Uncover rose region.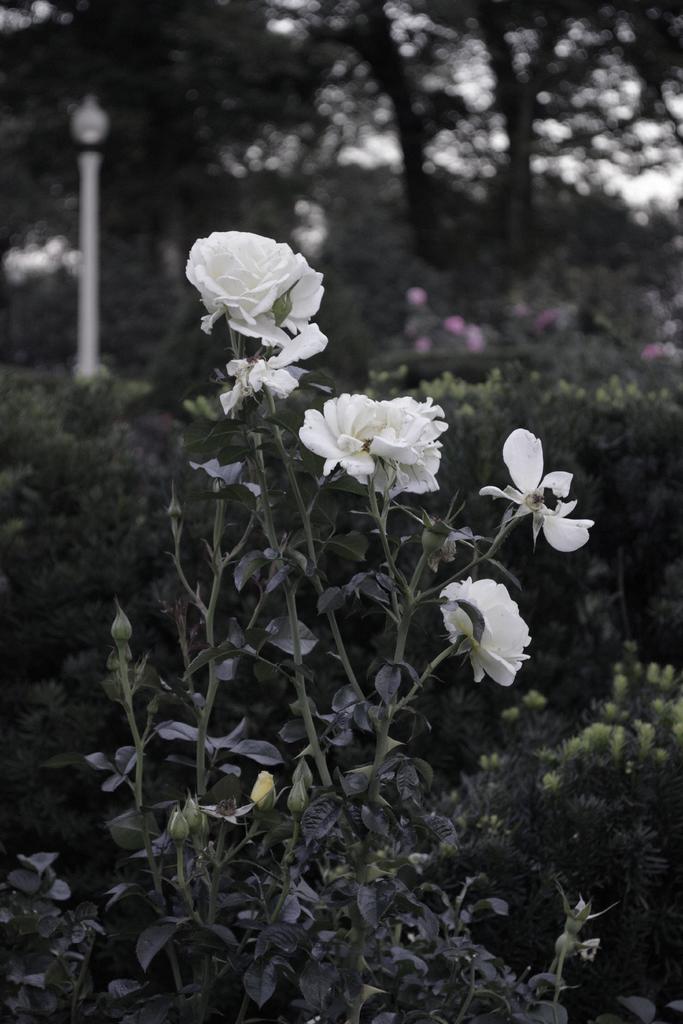
Uncovered: (x1=476, y1=426, x2=594, y2=557).
